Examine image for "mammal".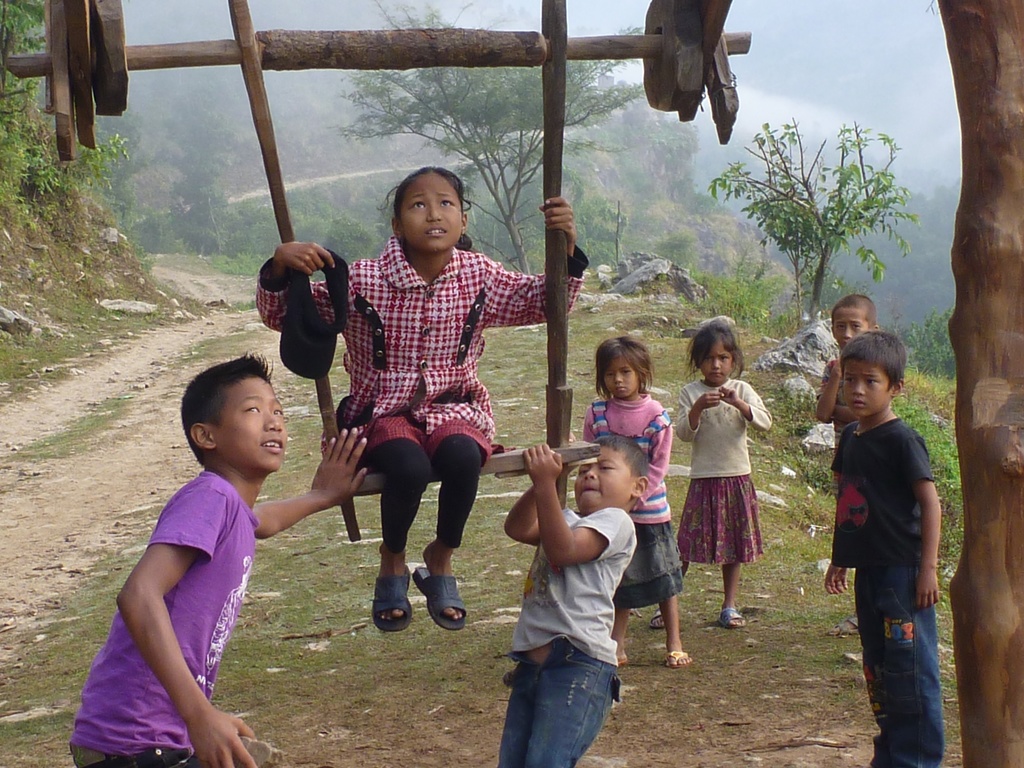
Examination result: [813, 291, 880, 637].
